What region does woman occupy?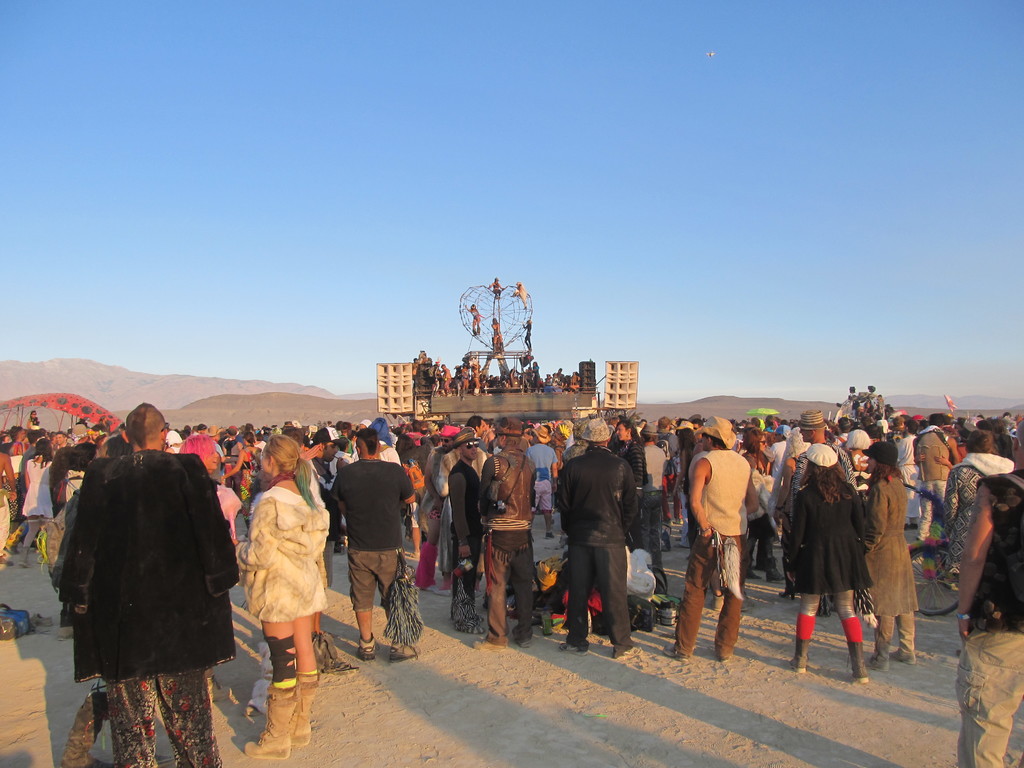
(x1=352, y1=416, x2=400, y2=465).
